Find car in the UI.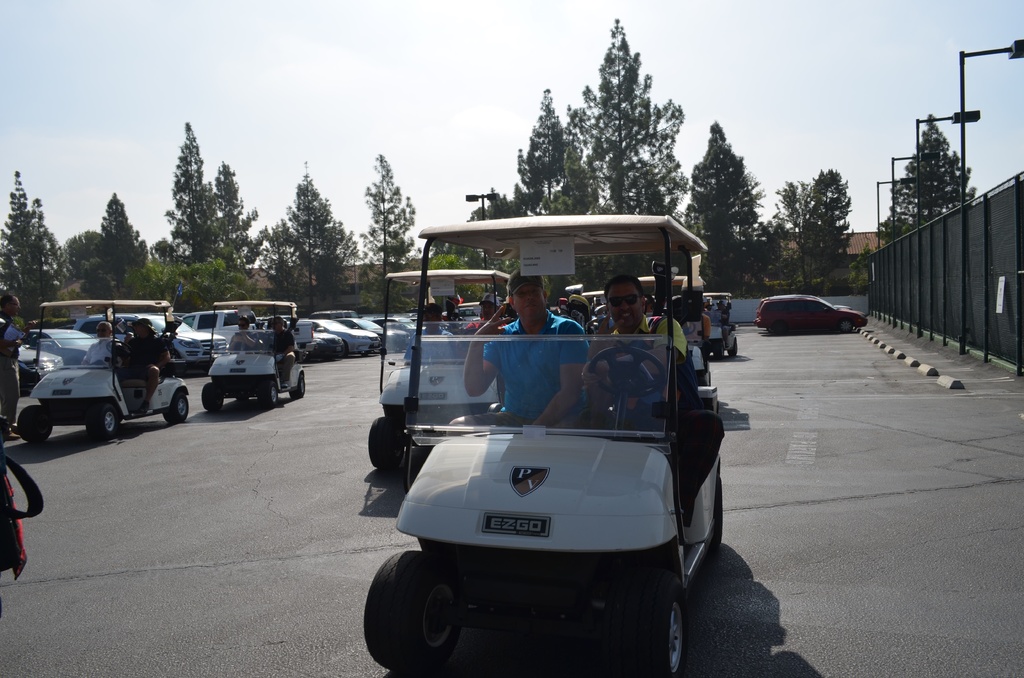
UI element at [755, 293, 866, 336].
